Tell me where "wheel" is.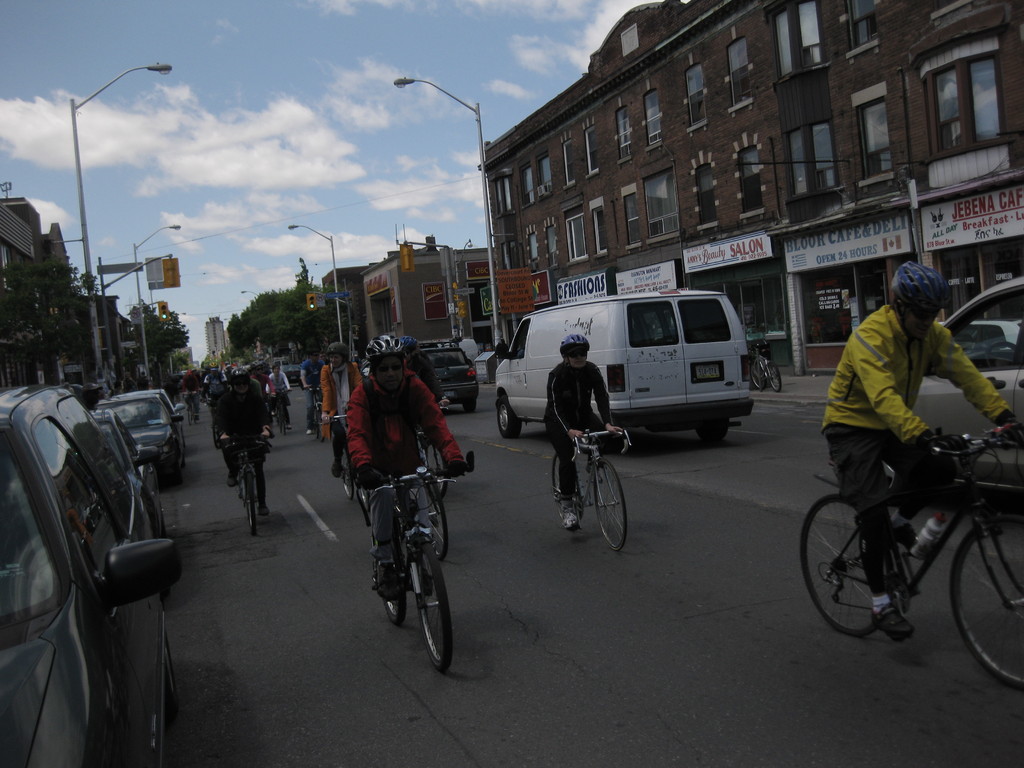
"wheel" is at (750, 360, 765, 389).
